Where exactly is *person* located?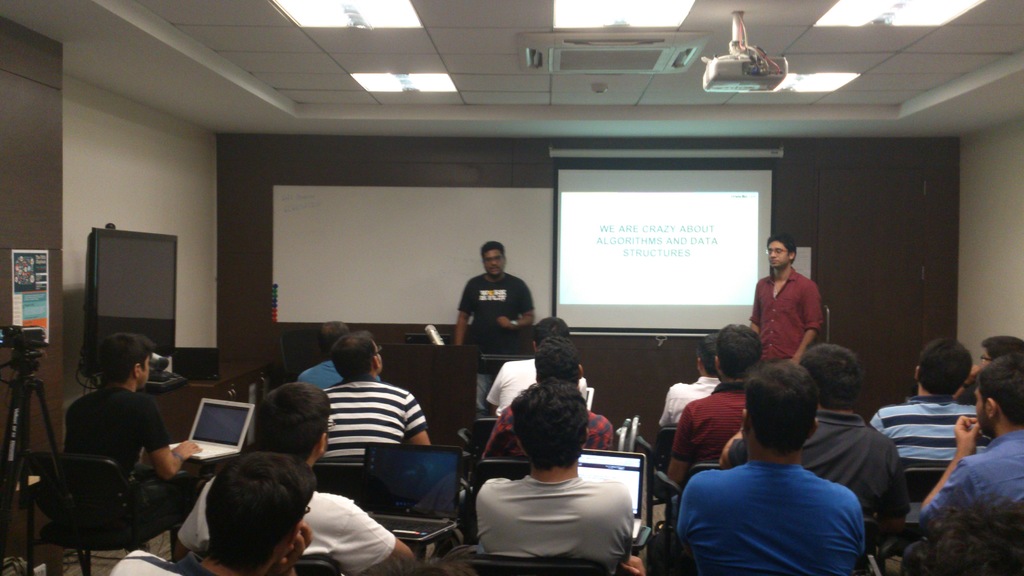
Its bounding box is [476, 373, 643, 574].
